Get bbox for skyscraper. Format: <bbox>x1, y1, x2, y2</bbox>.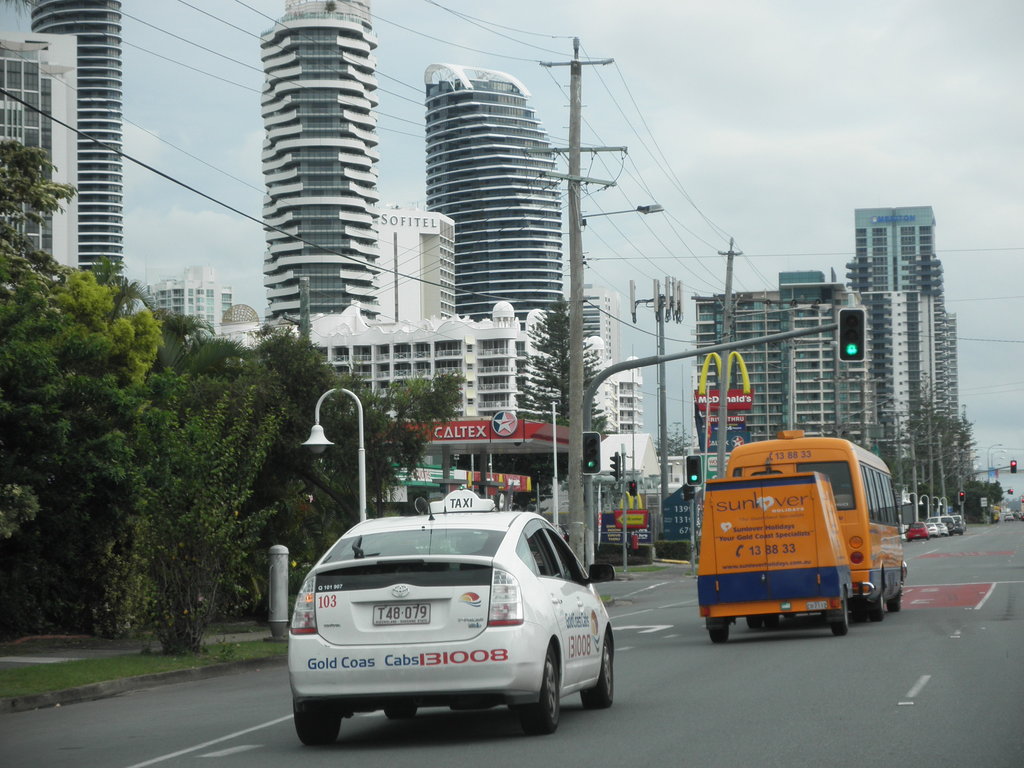
<bbox>3, 29, 72, 266</bbox>.
